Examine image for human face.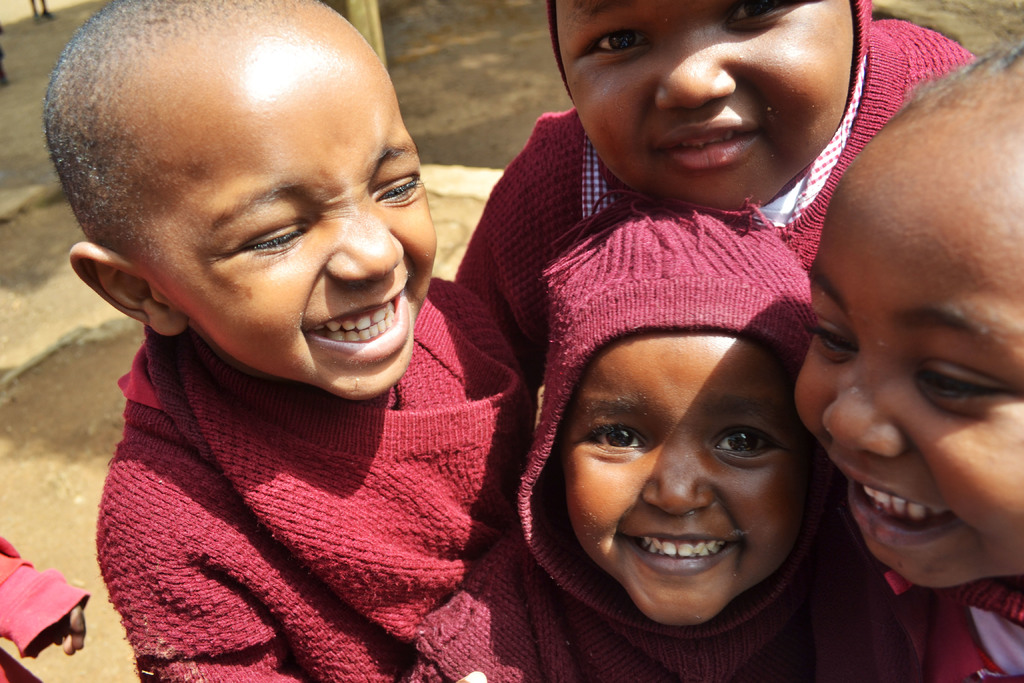
Examination result: crop(795, 155, 1023, 588).
